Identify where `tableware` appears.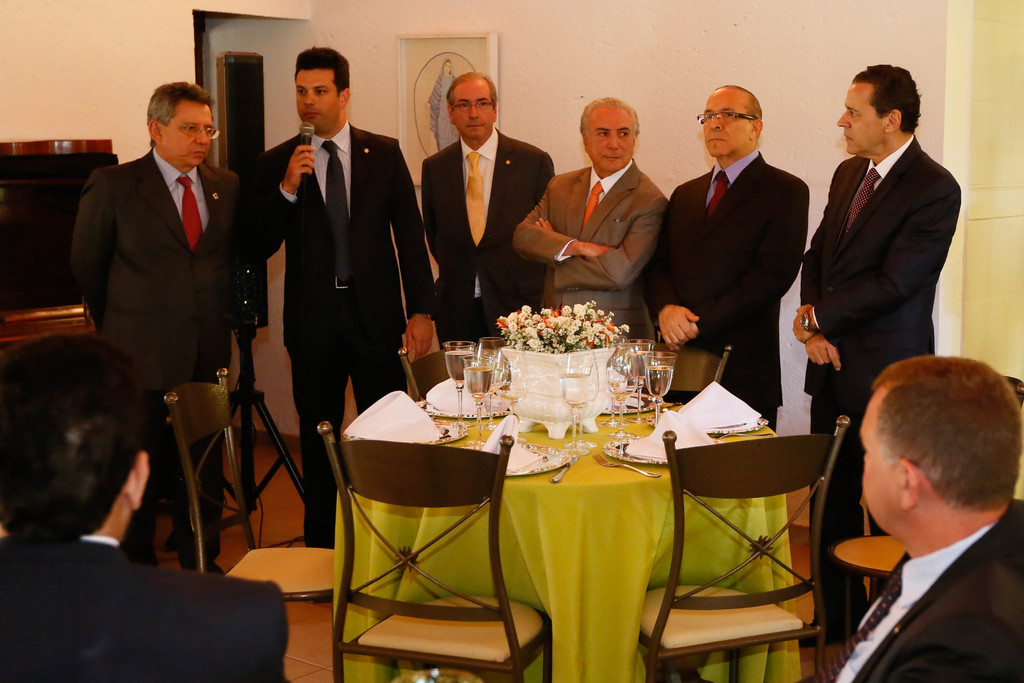
Appears at 588 449 659 481.
